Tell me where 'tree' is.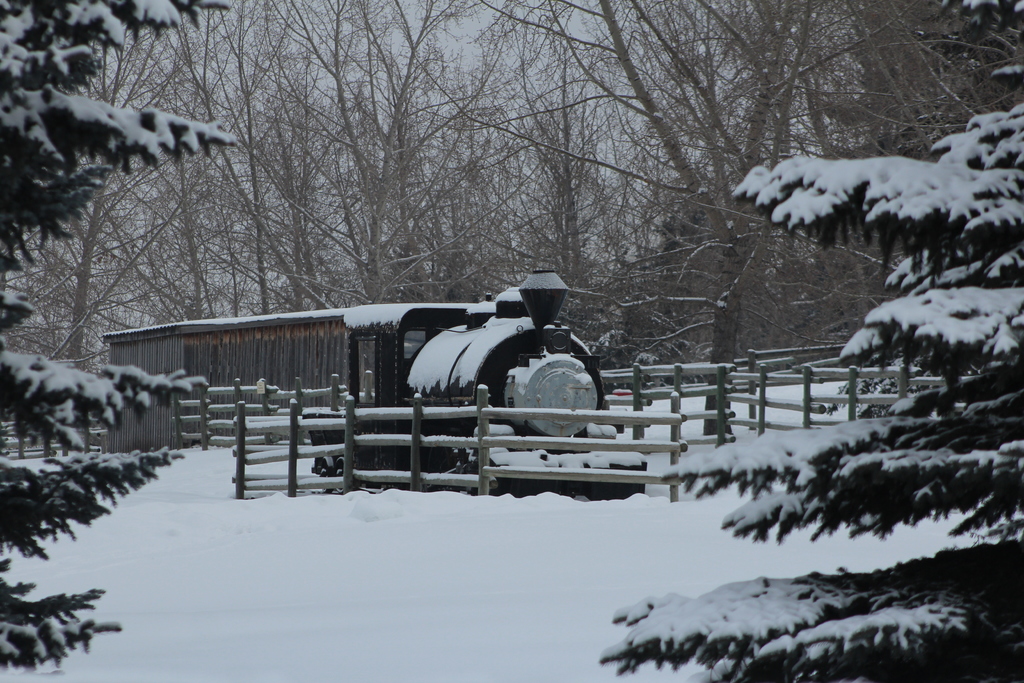
'tree' is at <region>600, 0, 1023, 682</region>.
